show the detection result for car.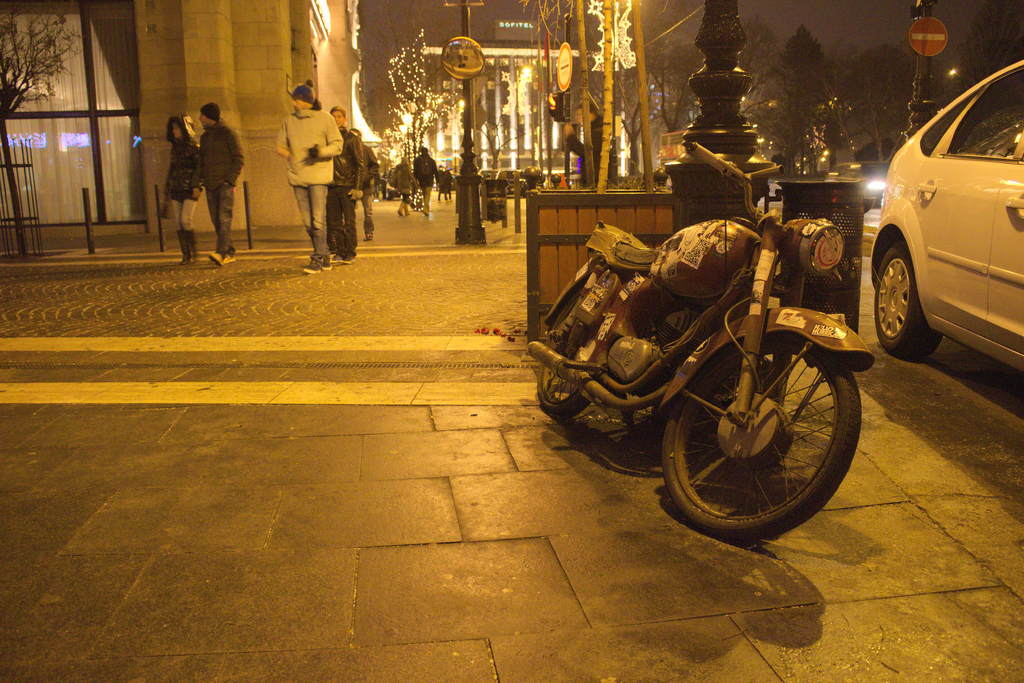
l=824, t=159, r=891, b=207.
